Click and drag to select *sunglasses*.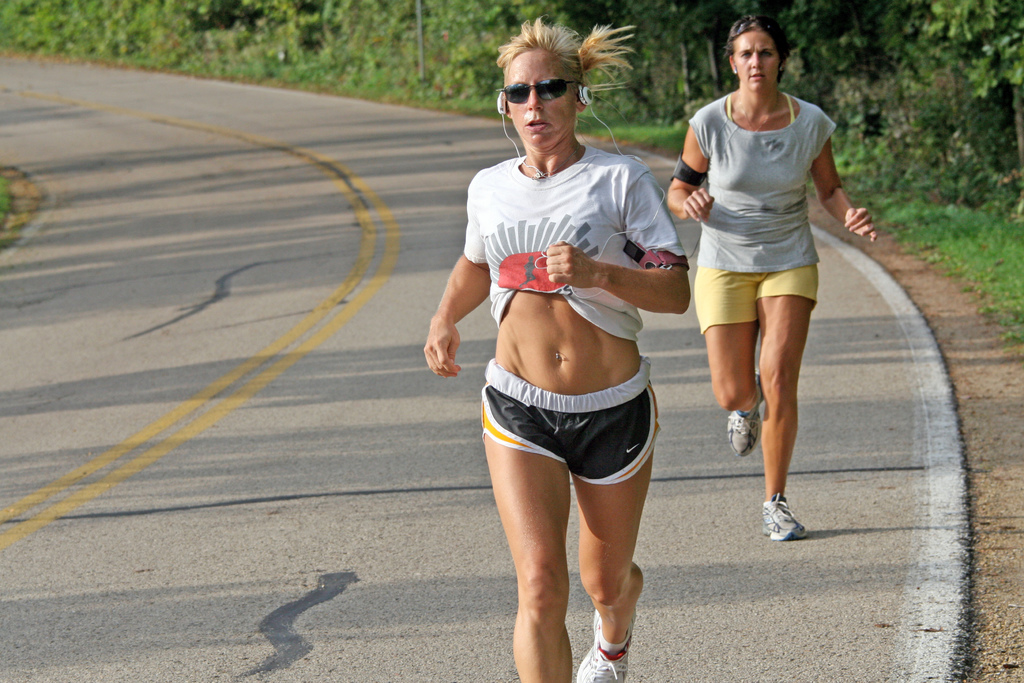
Selection: 504, 78, 581, 104.
